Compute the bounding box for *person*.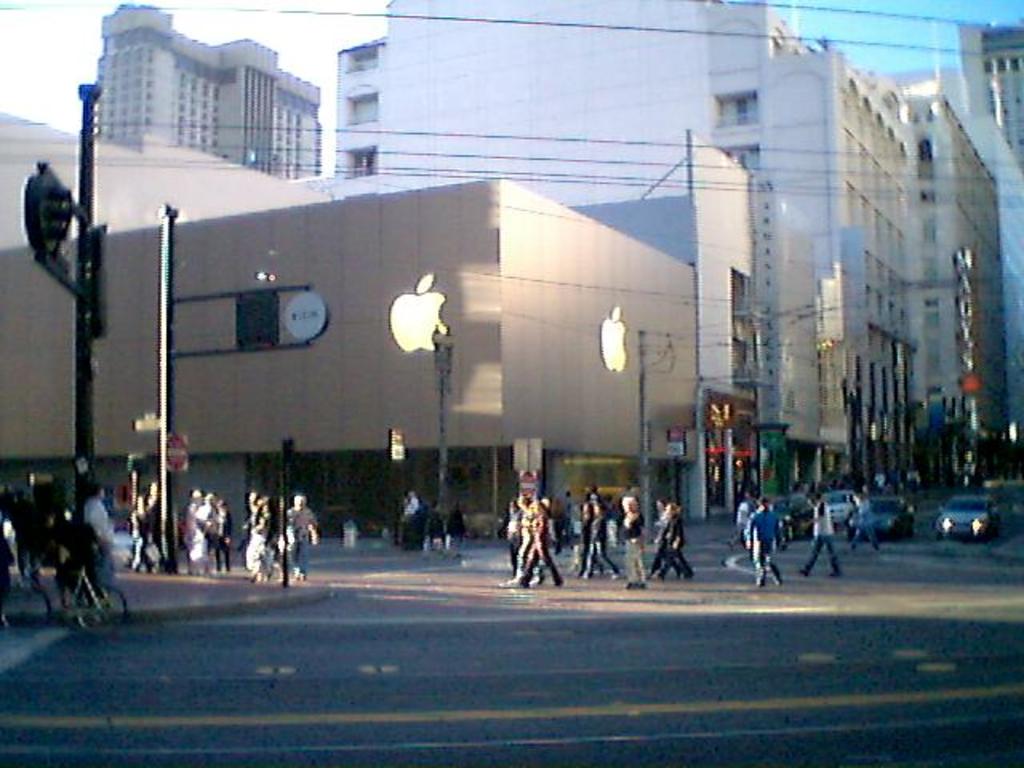
box(398, 486, 426, 550).
